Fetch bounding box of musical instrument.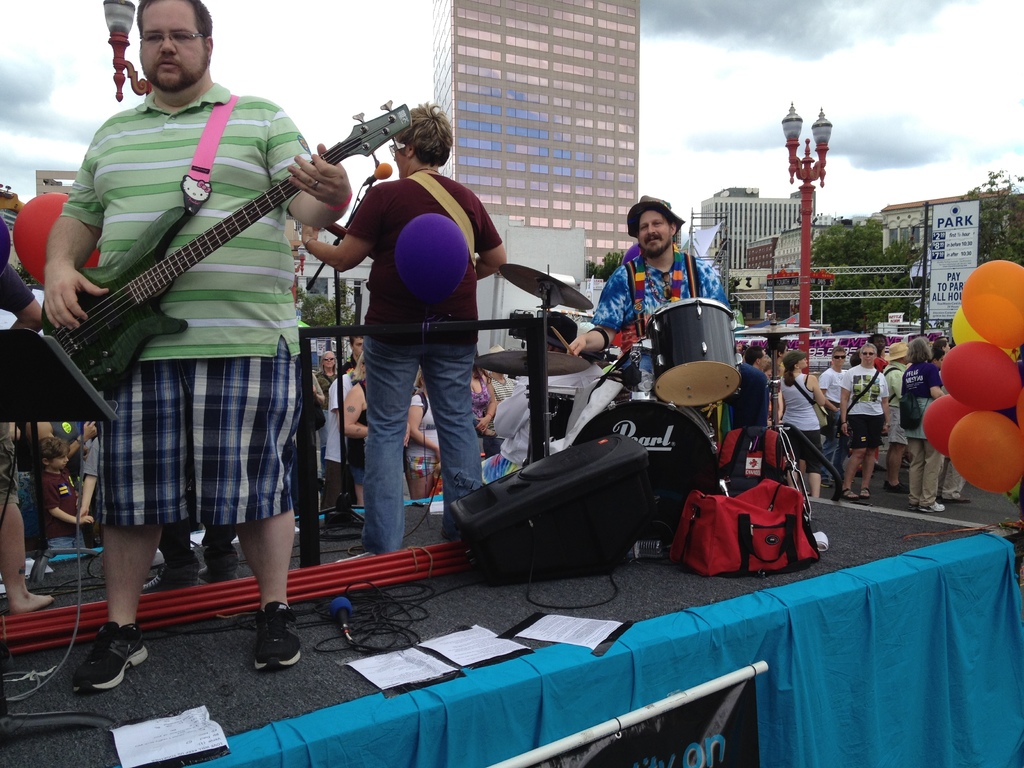
Bbox: {"left": 318, "top": 214, "right": 346, "bottom": 234}.
